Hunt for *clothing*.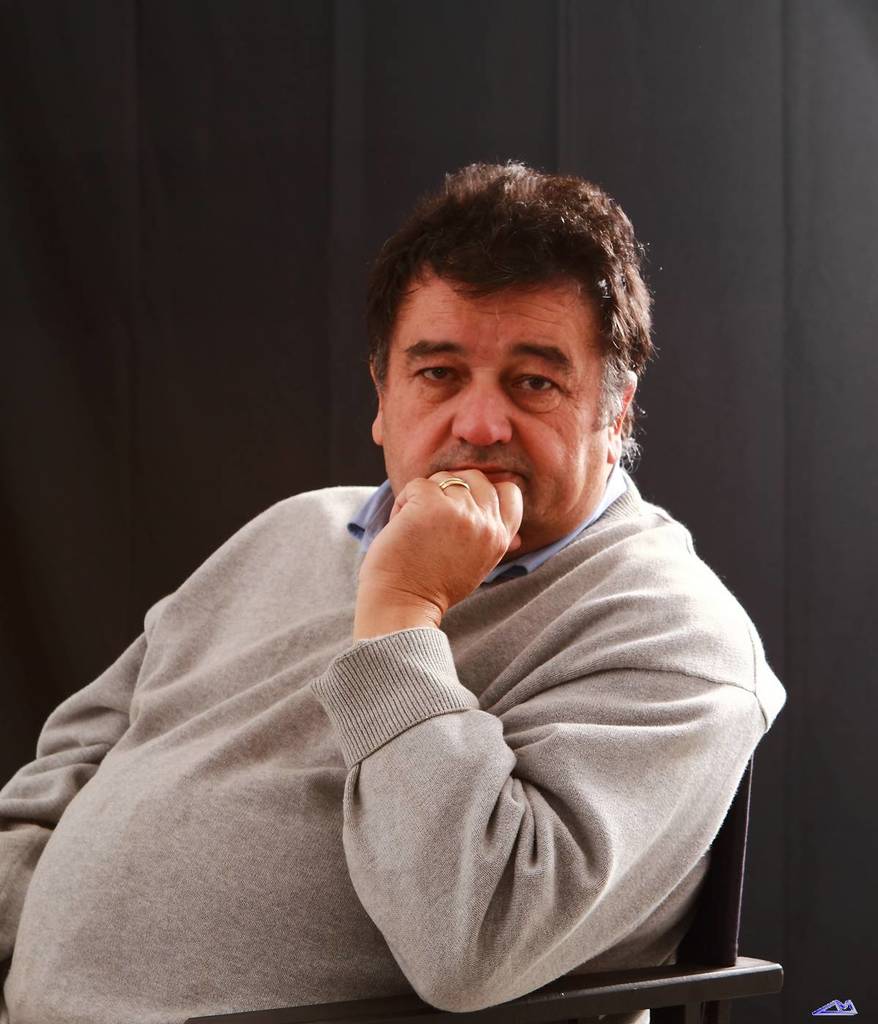
Hunted down at 0, 456, 787, 1023.
